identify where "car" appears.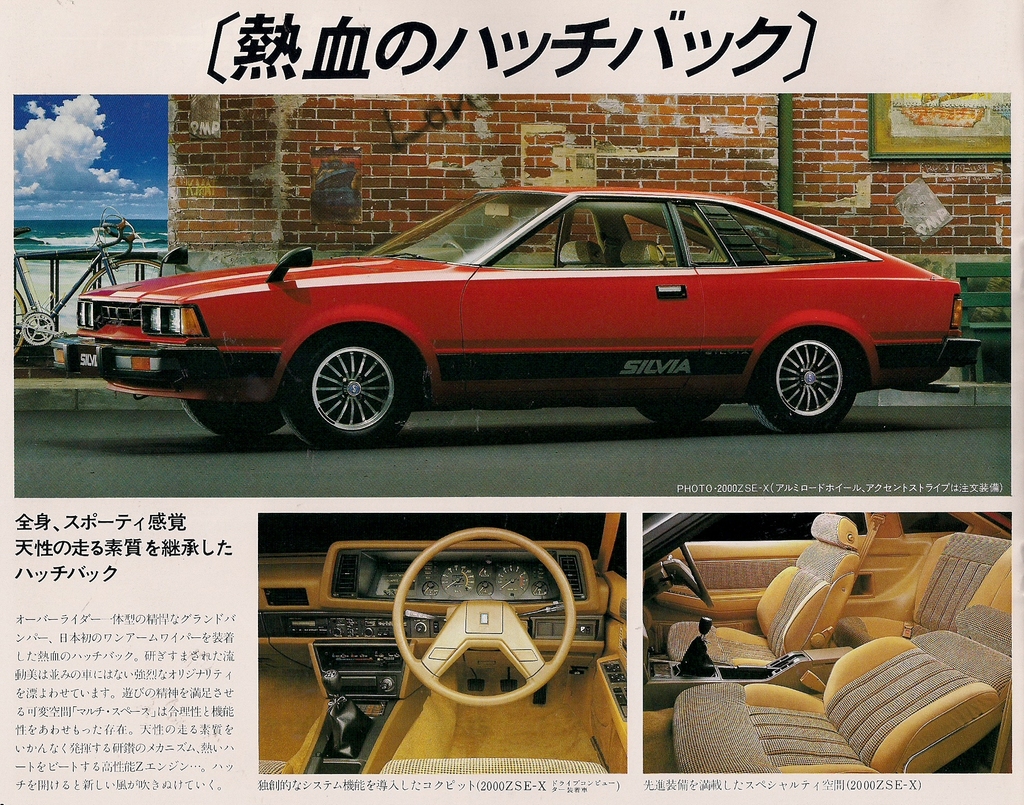
Appears at left=648, top=515, right=1007, bottom=771.
